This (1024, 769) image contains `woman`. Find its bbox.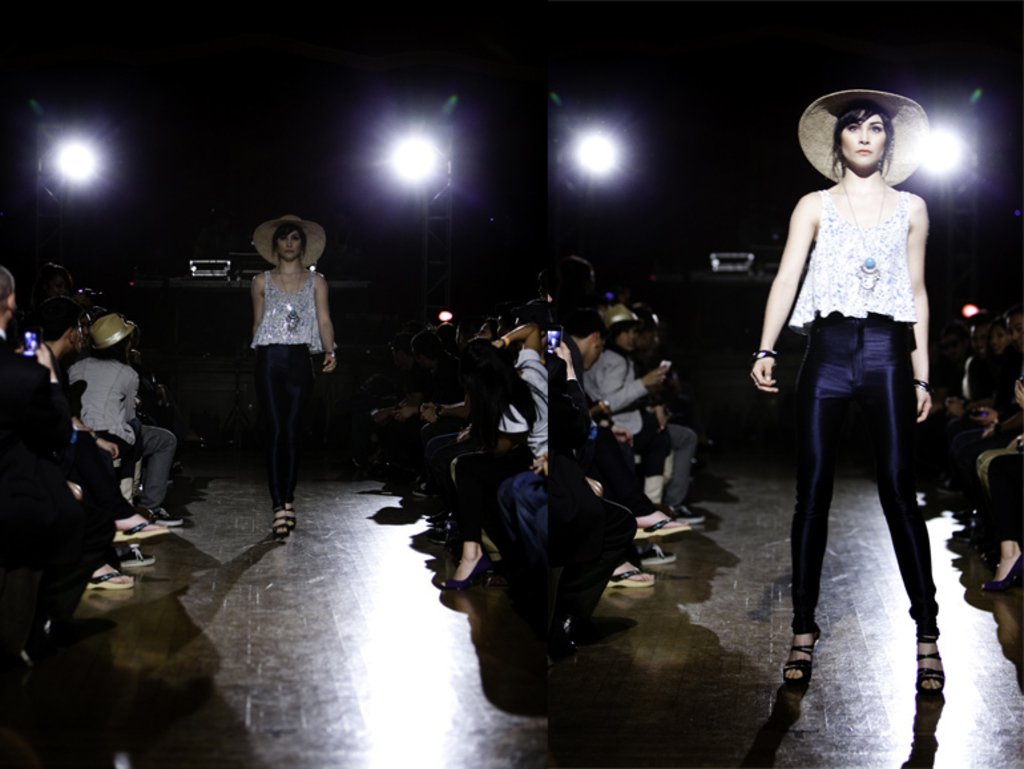
x1=750, y1=60, x2=936, y2=706.
